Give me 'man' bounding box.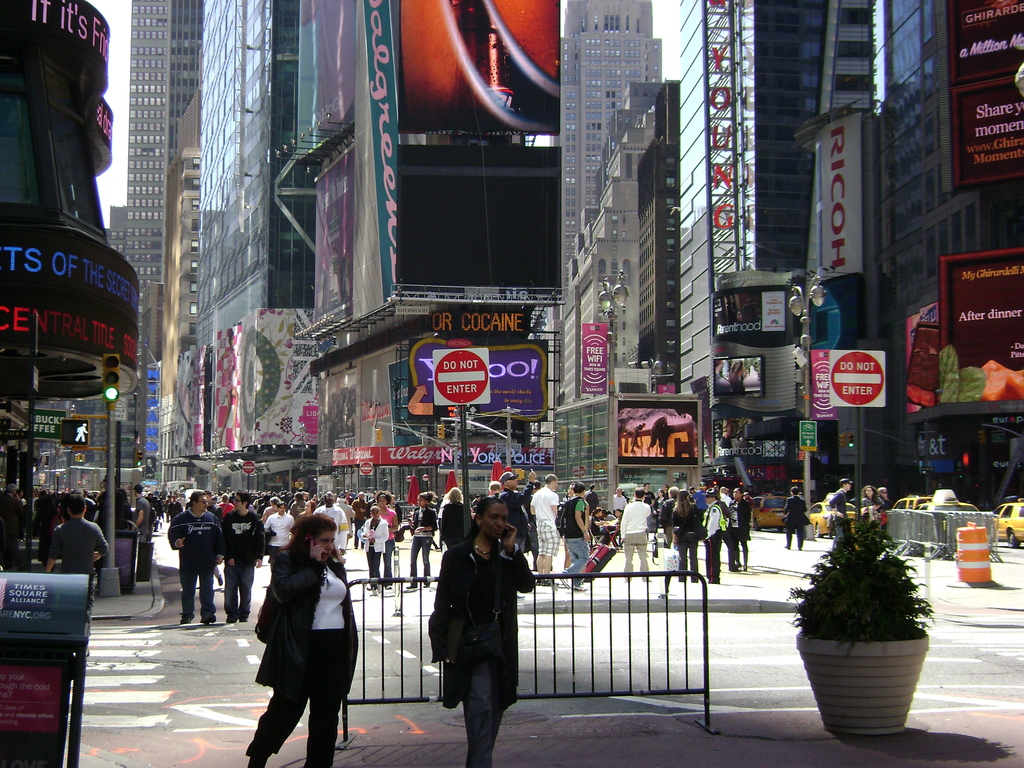
box=[829, 478, 856, 550].
